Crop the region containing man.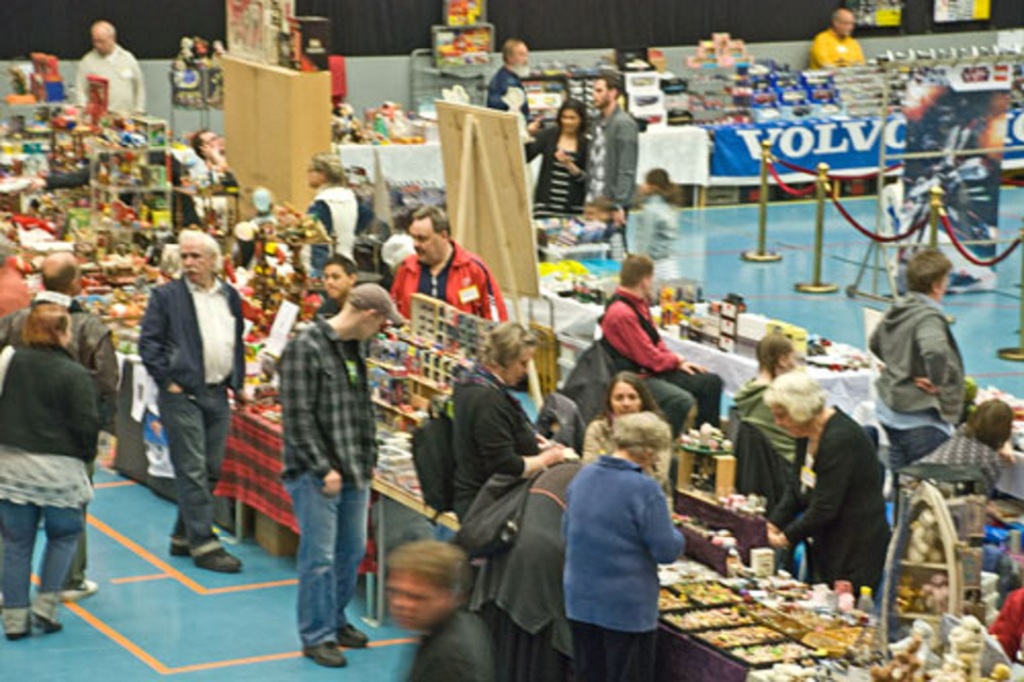
Crop region: x1=481 y1=38 x2=530 y2=147.
